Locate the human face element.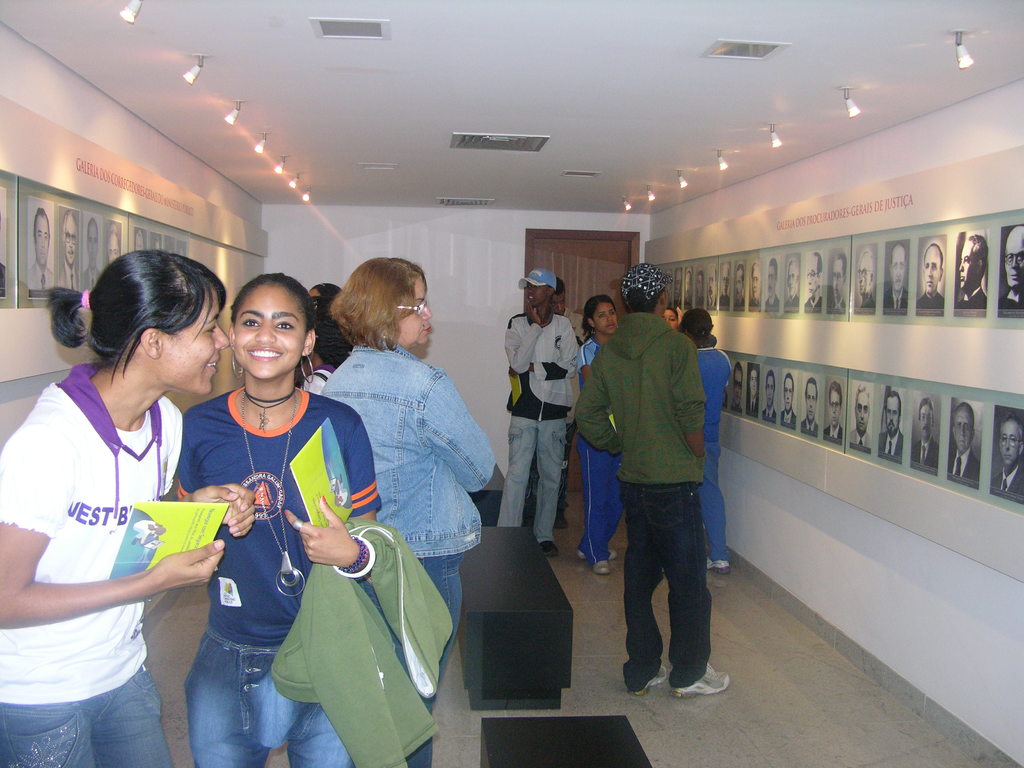
Element bbox: box=[671, 269, 682, 296].
